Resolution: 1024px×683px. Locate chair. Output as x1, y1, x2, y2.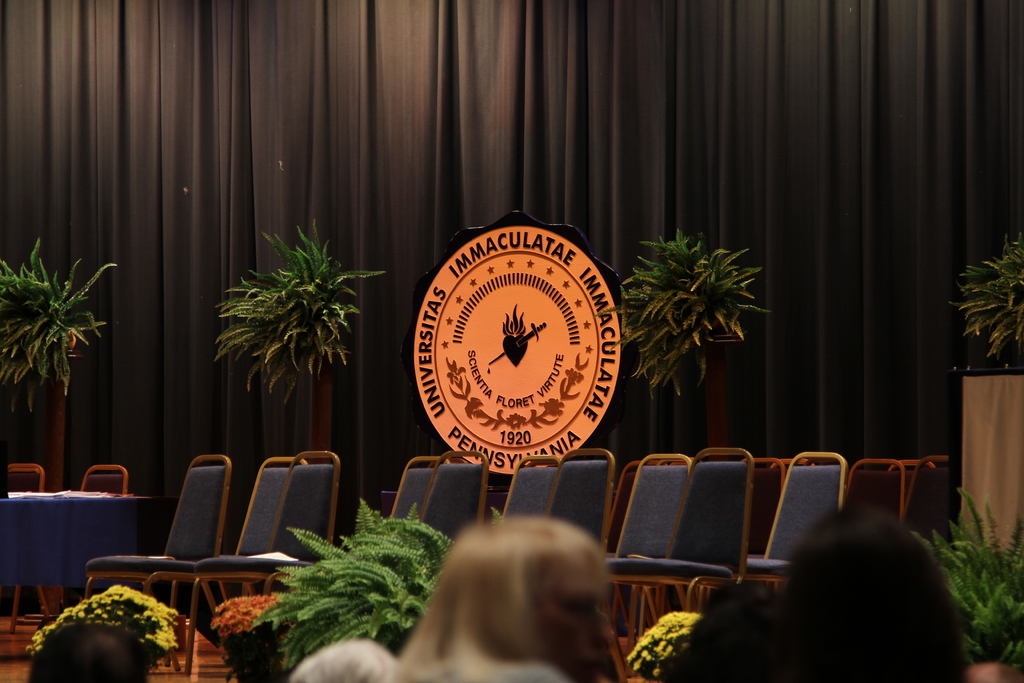
47, 468, 127, 615.
